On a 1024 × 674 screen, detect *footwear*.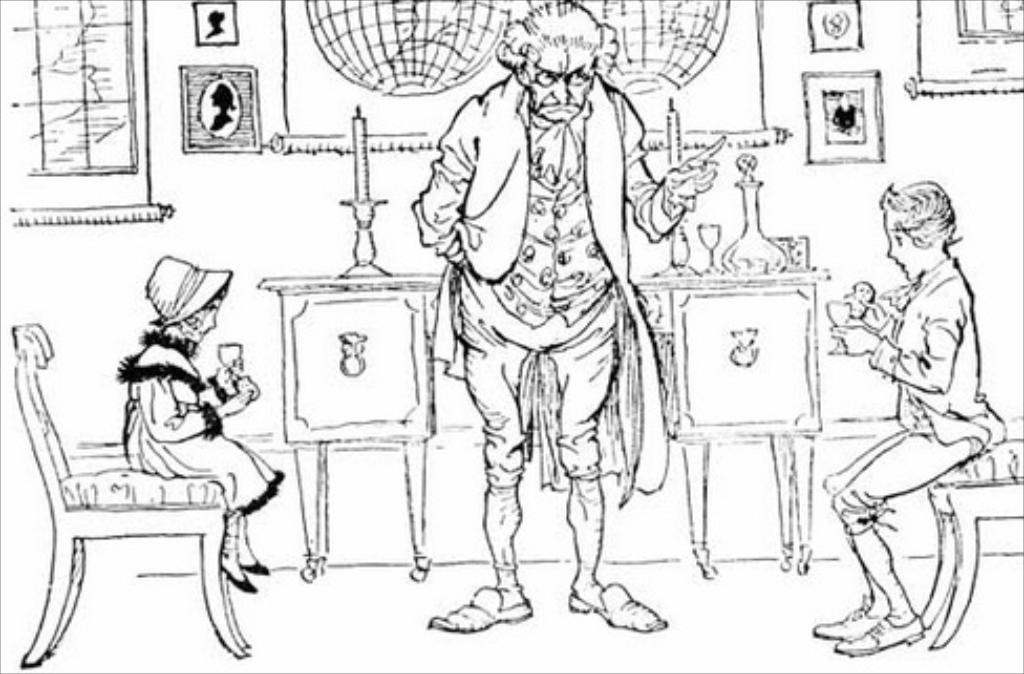
box(560, 582, 665, 638).
